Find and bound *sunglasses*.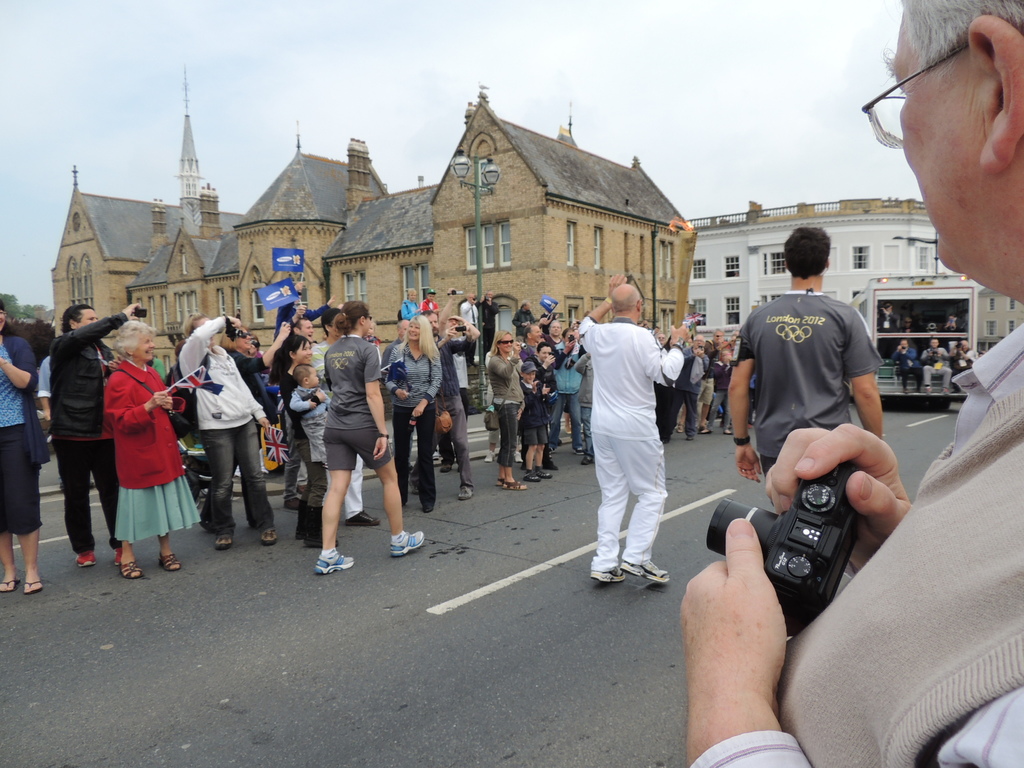
Bound: Rect(499, 339, 513, 346).
